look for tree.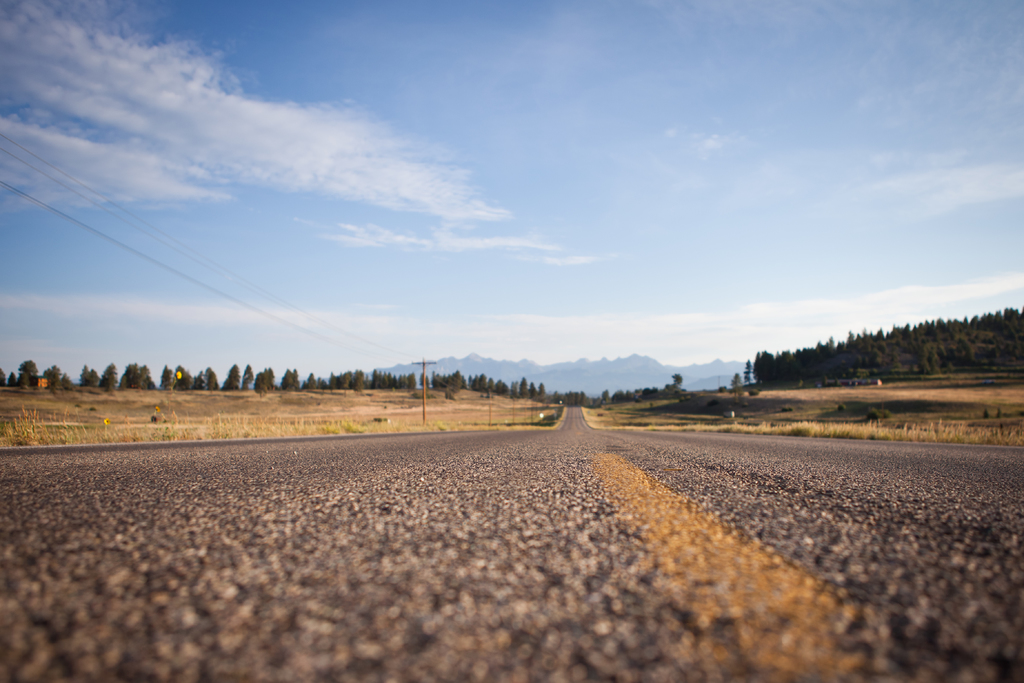
Found: <box>220,361,244,391</box>.
